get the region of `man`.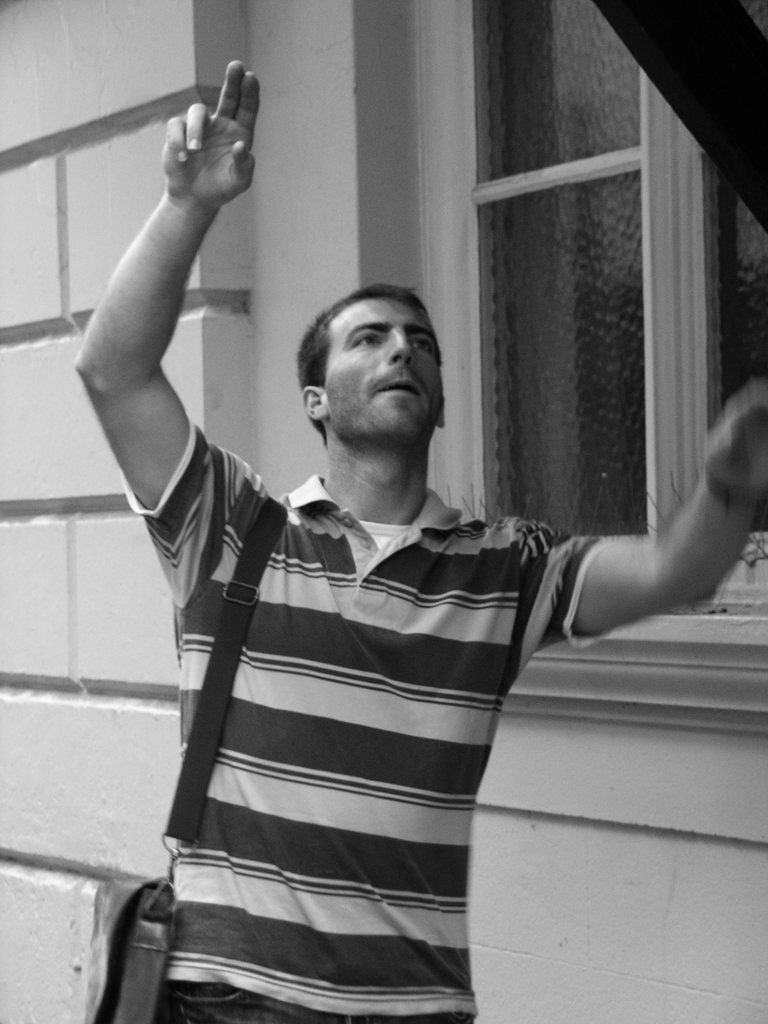
Rect(63, 64, 767, 1023).
